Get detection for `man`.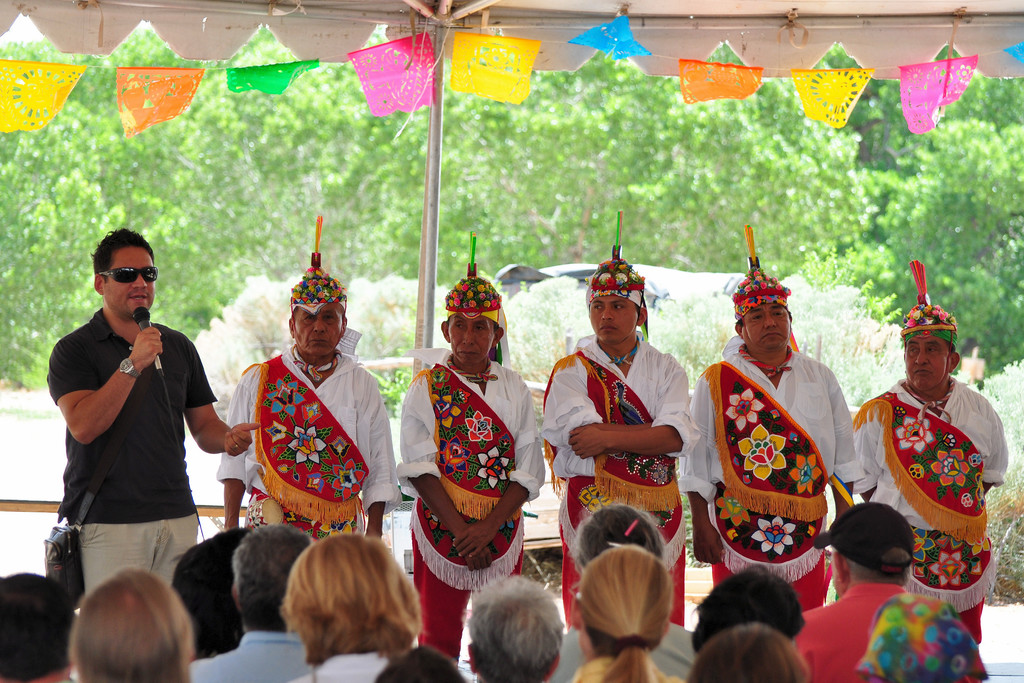
Detection: 214:266:400:548.
